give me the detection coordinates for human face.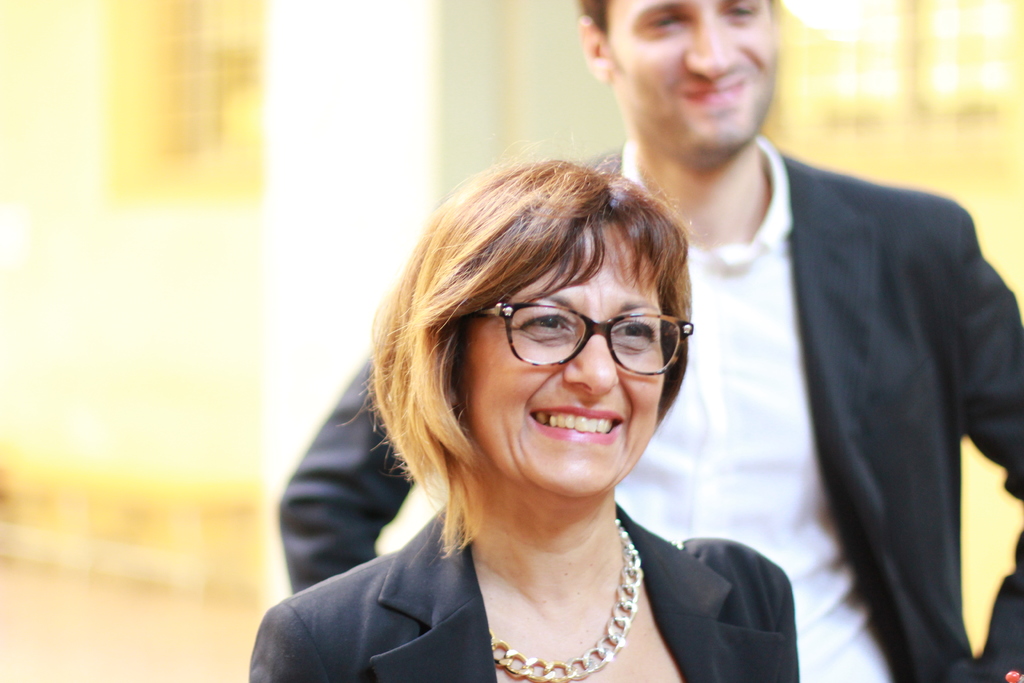
[x1=600, y1=0, x2=775, y2=161].
